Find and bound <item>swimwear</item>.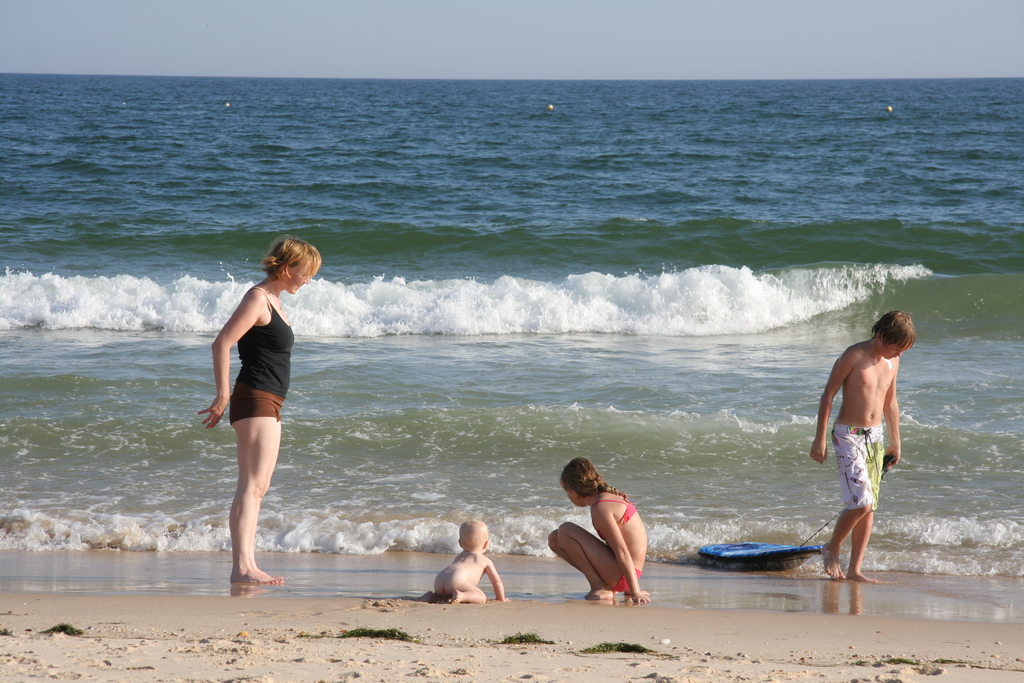
Bound: [left=828, top=418, right=887, bottom=514].
